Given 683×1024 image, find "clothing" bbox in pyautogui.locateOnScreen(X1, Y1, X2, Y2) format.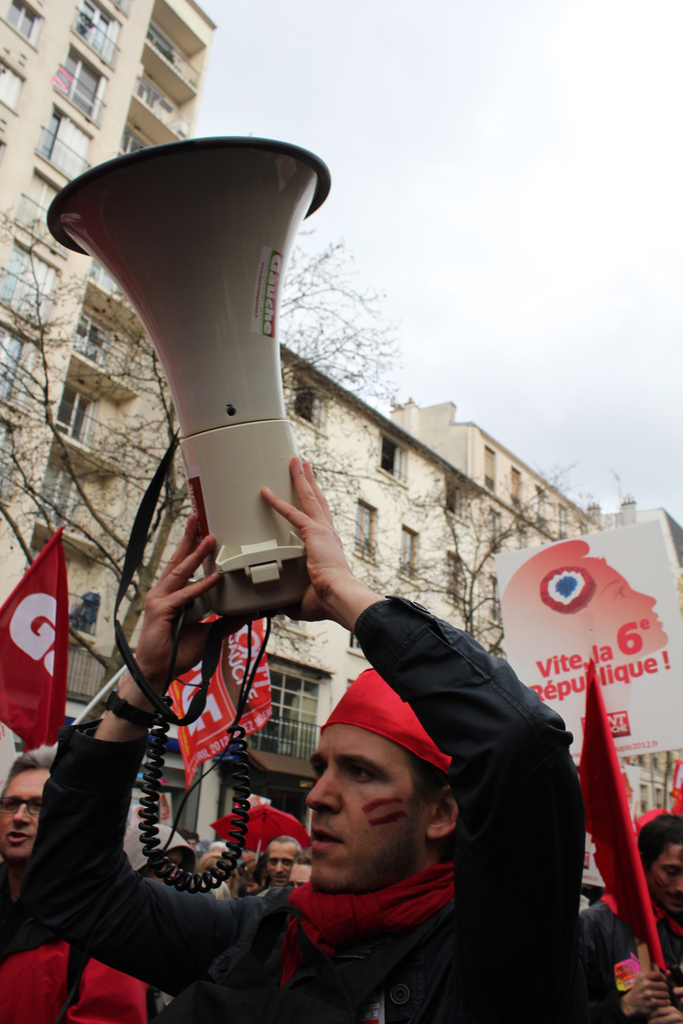
pyautogui.locateOnScreen(577, 899, 682, 1023).
